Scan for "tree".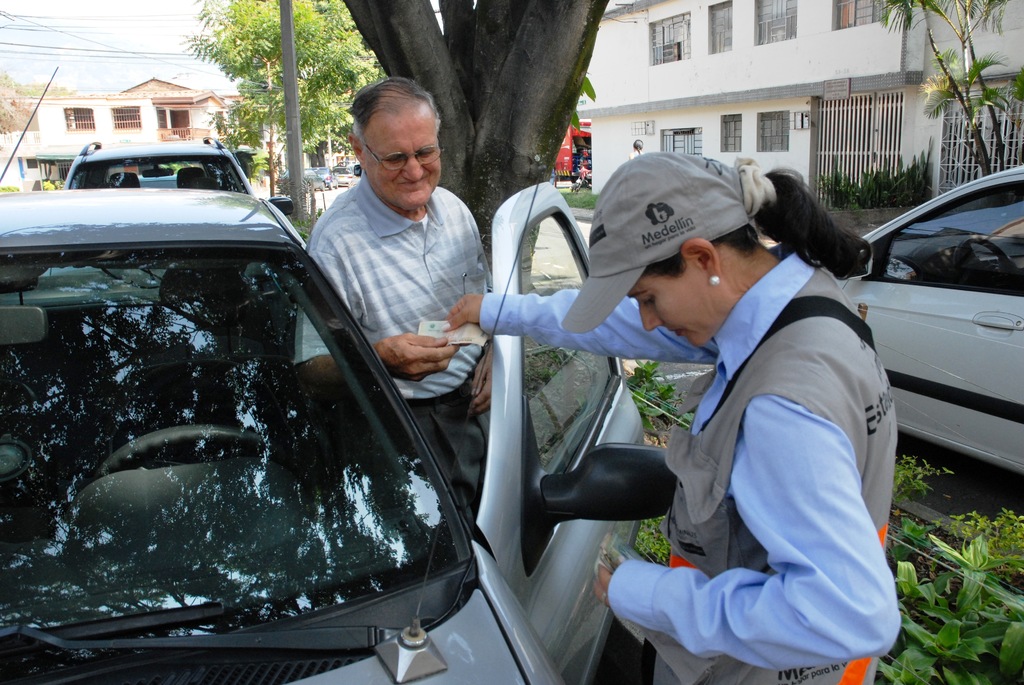
Scan result: <region>908, 3, 1020, 171</region>.
